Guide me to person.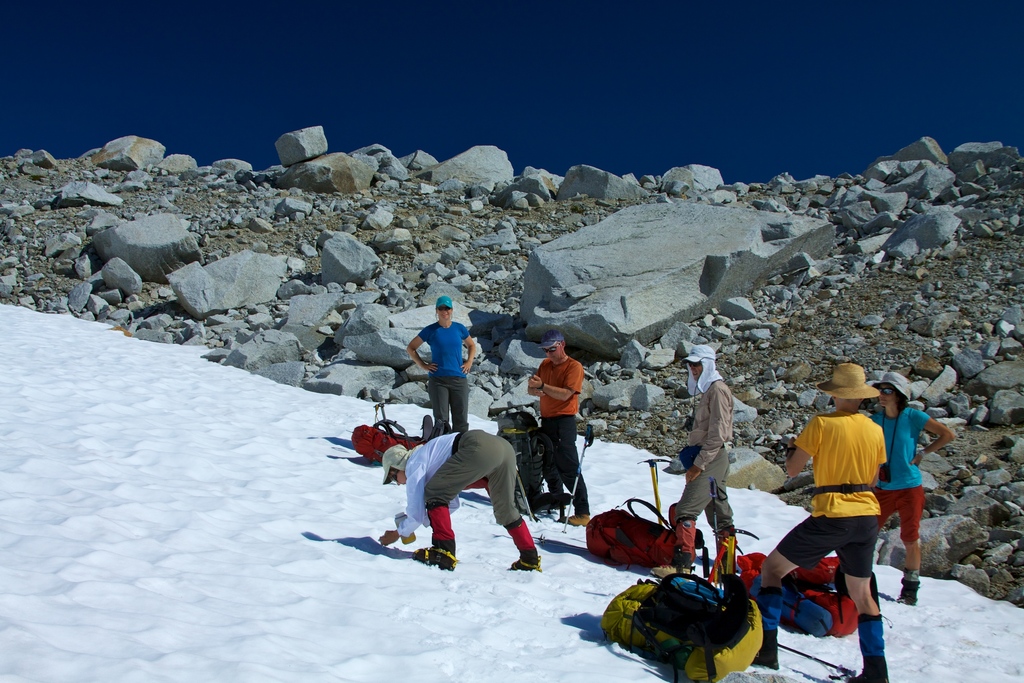
Guidance: select_region(406, 295, 476, 432).
